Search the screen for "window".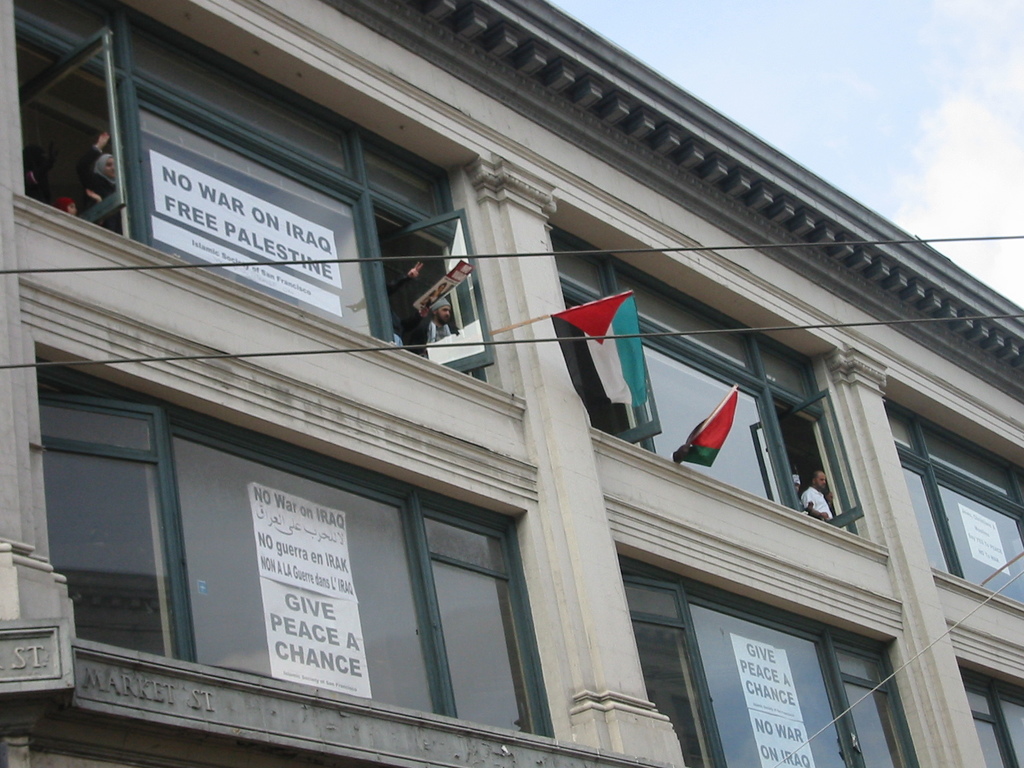
Found at [773, 396, 870, 534].
